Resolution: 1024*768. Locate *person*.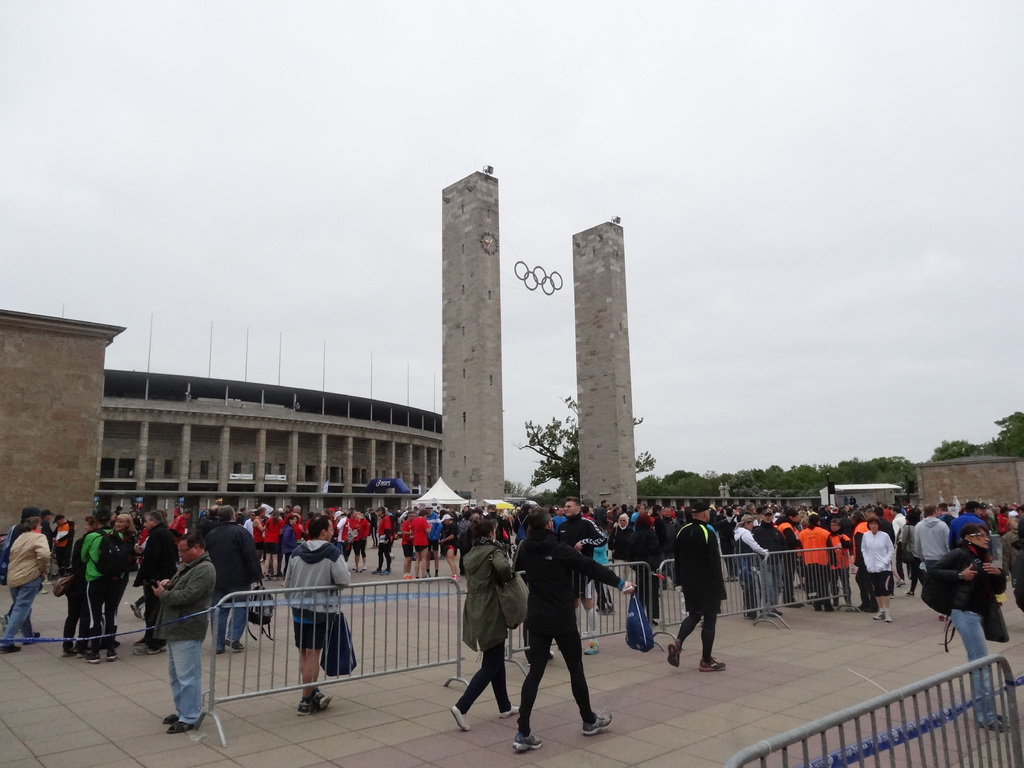
box=[147, 538, 217, 733].
